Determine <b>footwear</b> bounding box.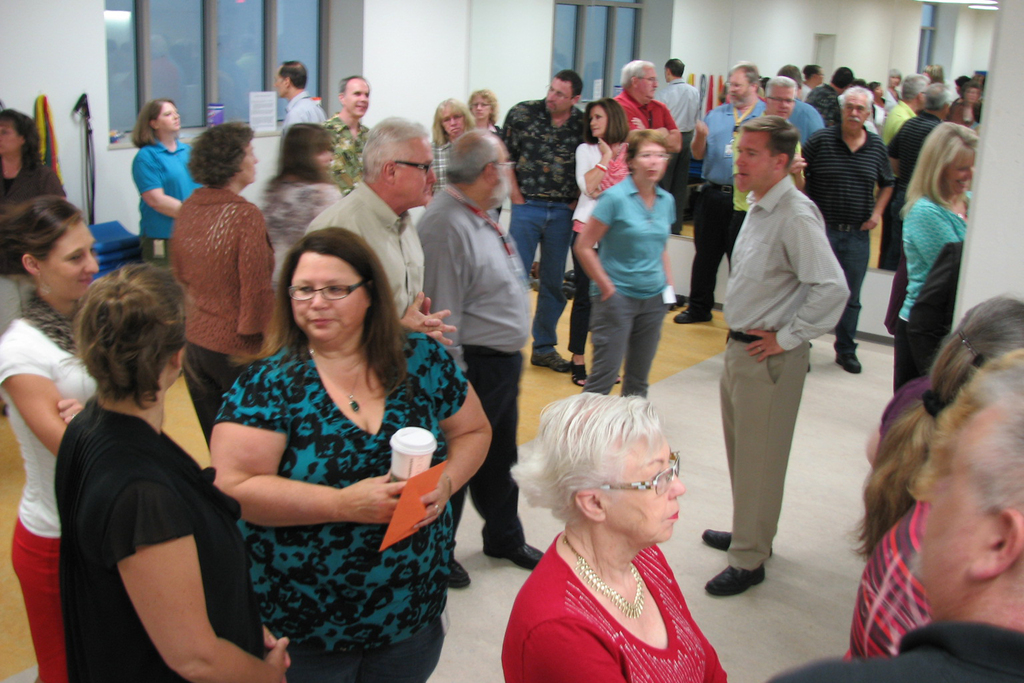
Determined: region(672, 309, 716, 325).
